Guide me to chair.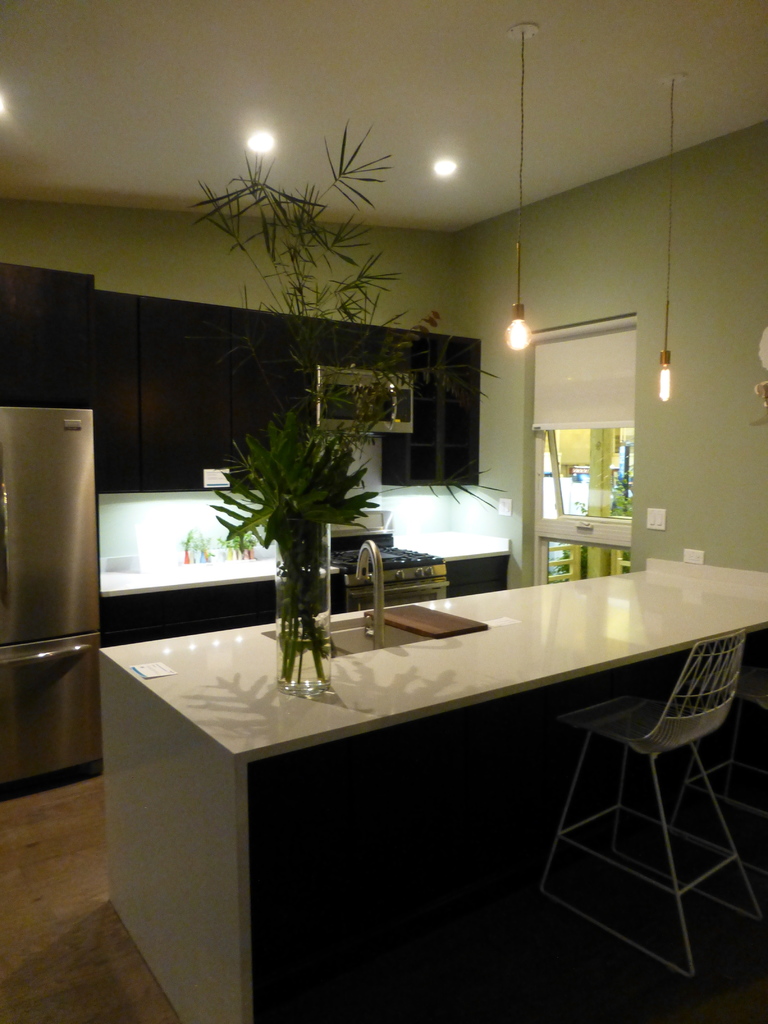
Guidance: pyautogui.locateOnScreen(537, 630, 765, 974).
